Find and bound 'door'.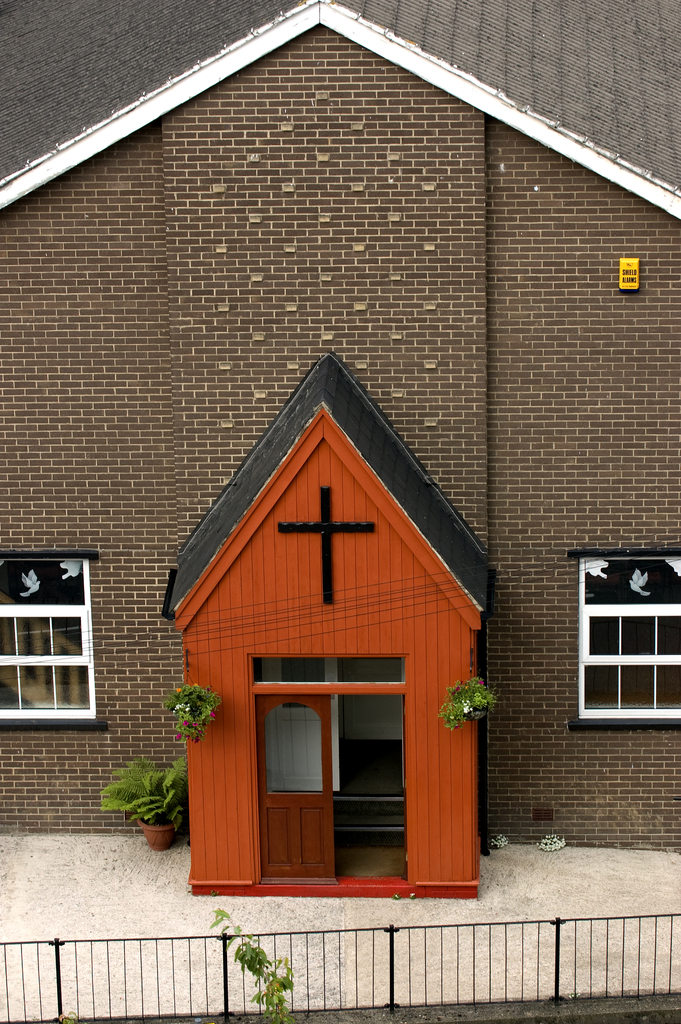
Bound: 256/656/447/895.
